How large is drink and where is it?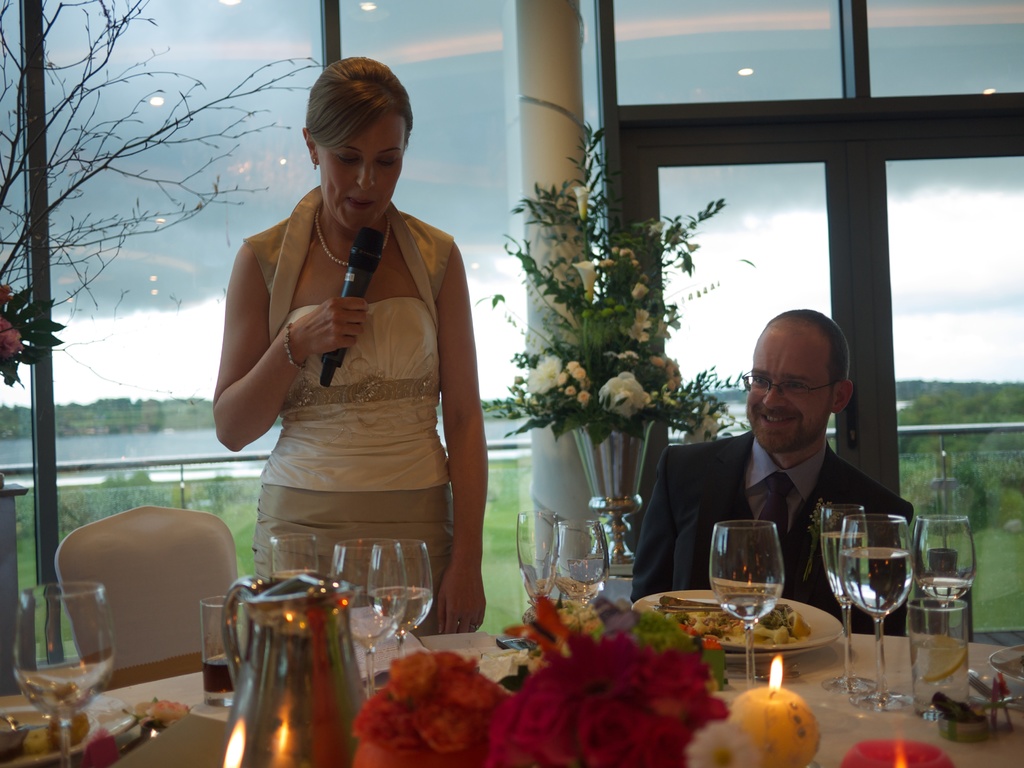
Bounding box: region(842, 548, 914, 621).
